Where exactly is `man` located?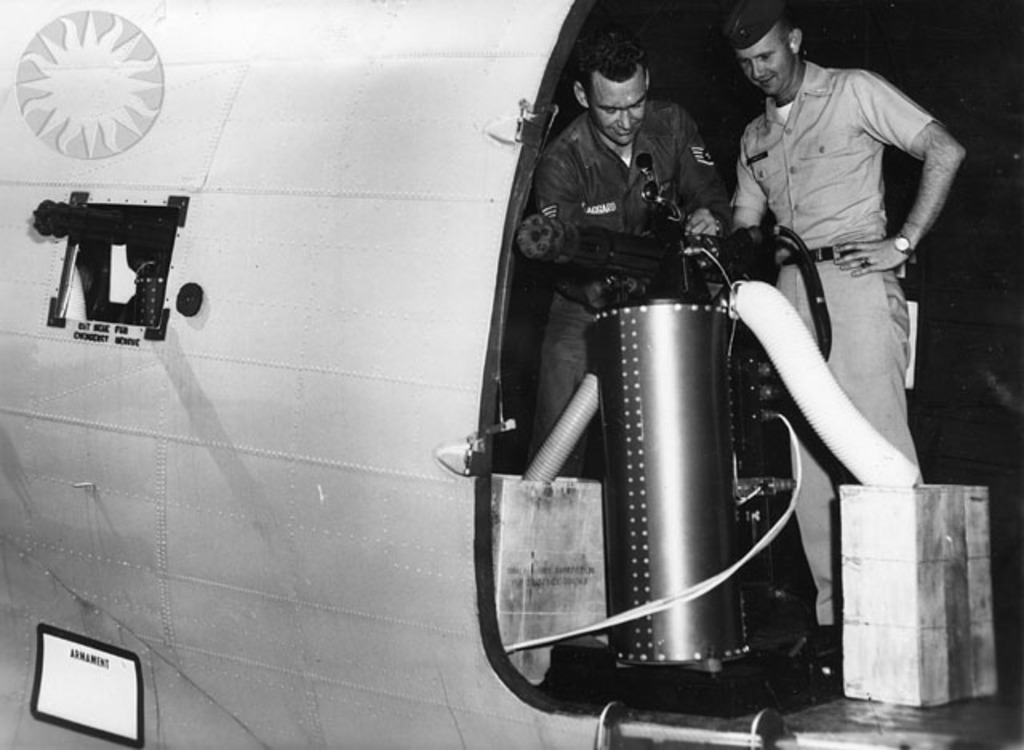
Its bounding box is rect(702, 0, 963, 600).
